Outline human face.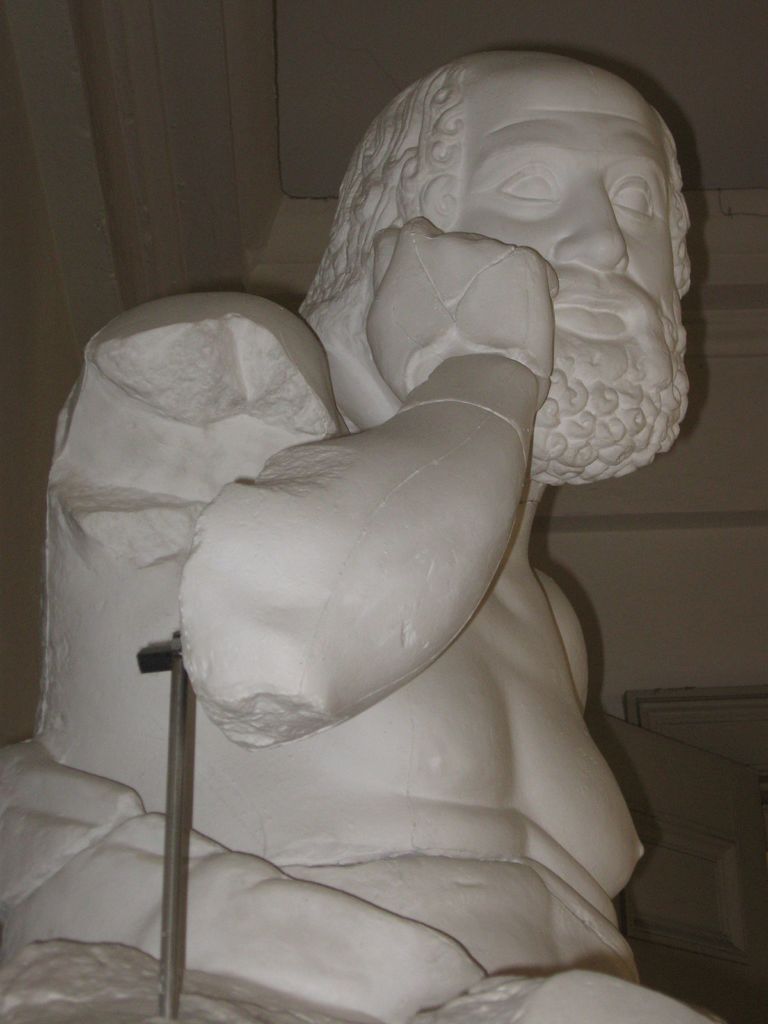
Outline: <region>451, 54, 689, 484</region>.
